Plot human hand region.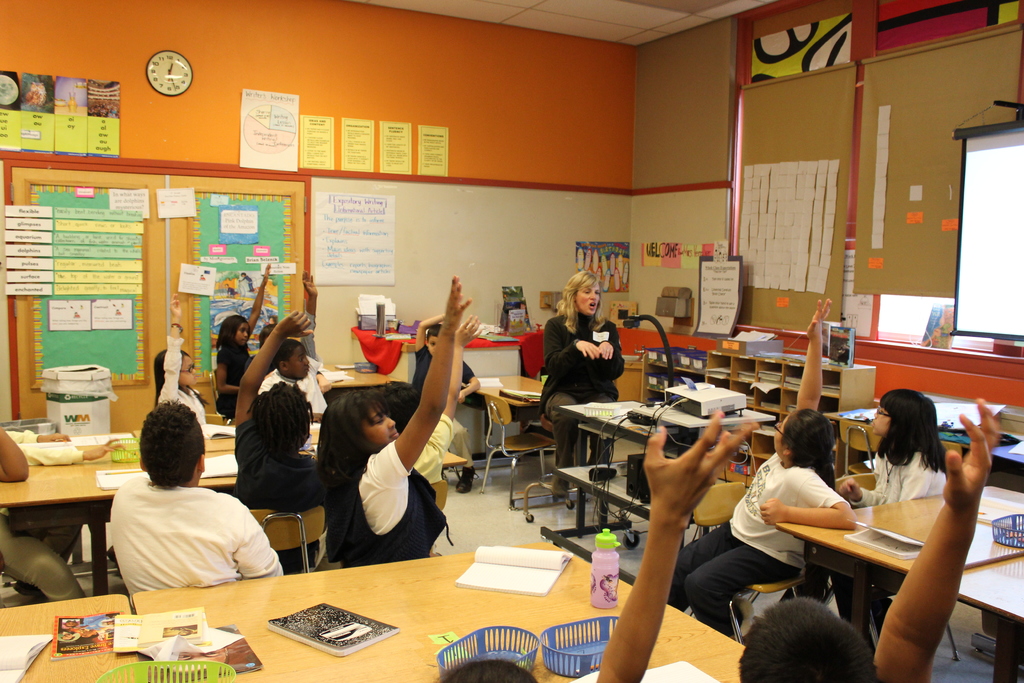
Plotted at bbox=(442, 272, 473, 332).
